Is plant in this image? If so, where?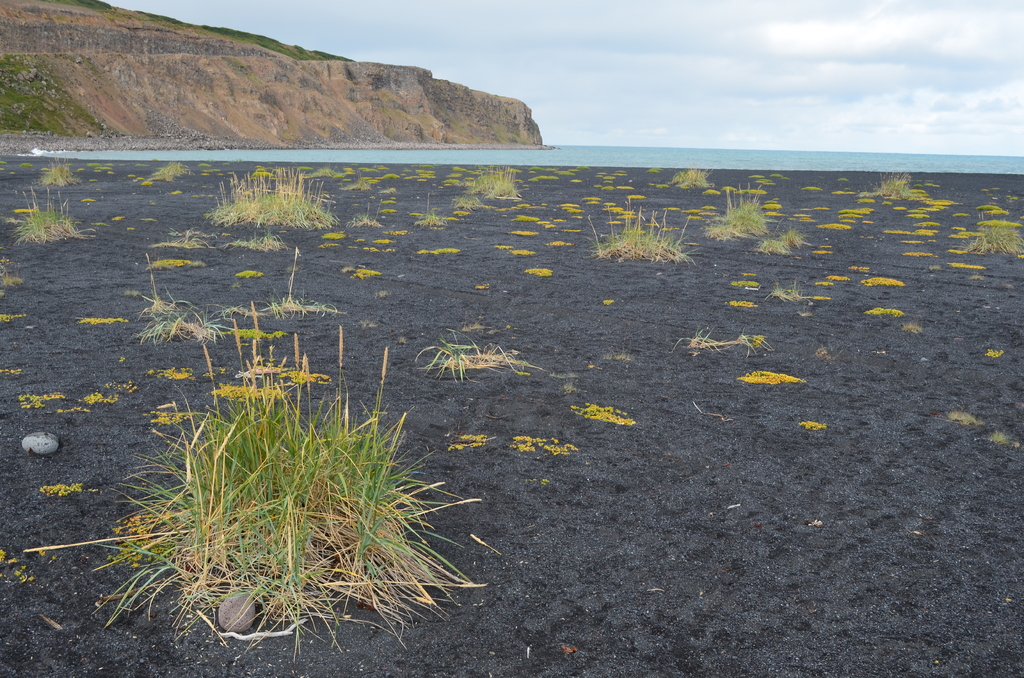
Yes, at rect(467, 163, 518, 195).
